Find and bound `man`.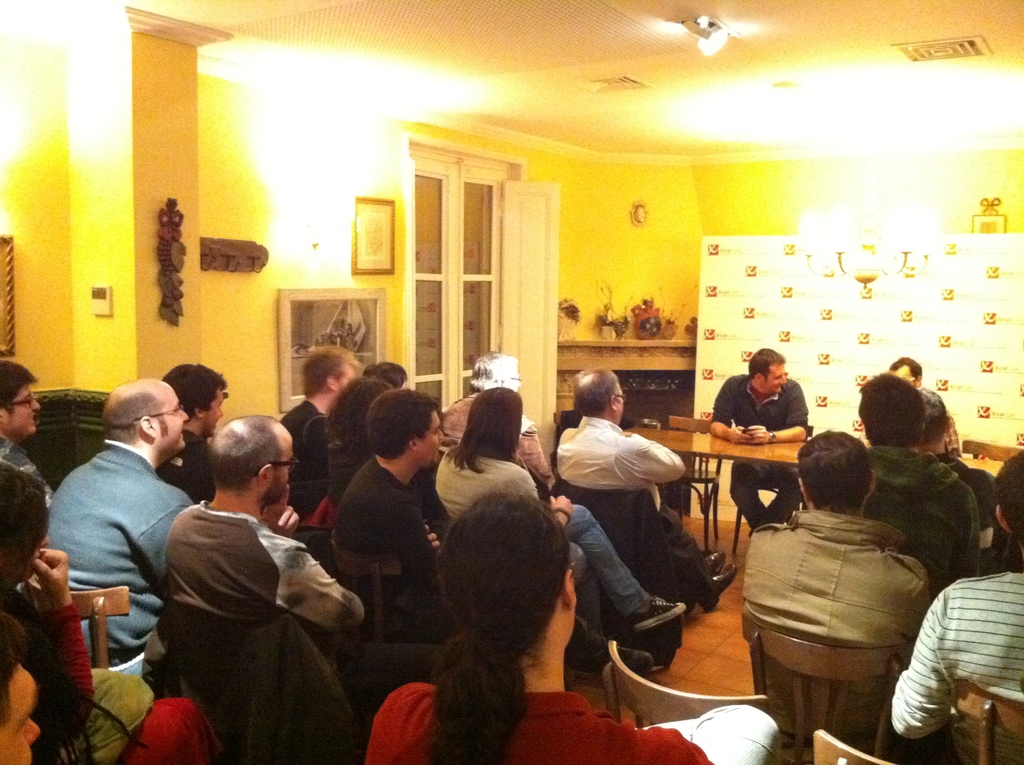
Bound: bbox(889, 356, 964, 457).
